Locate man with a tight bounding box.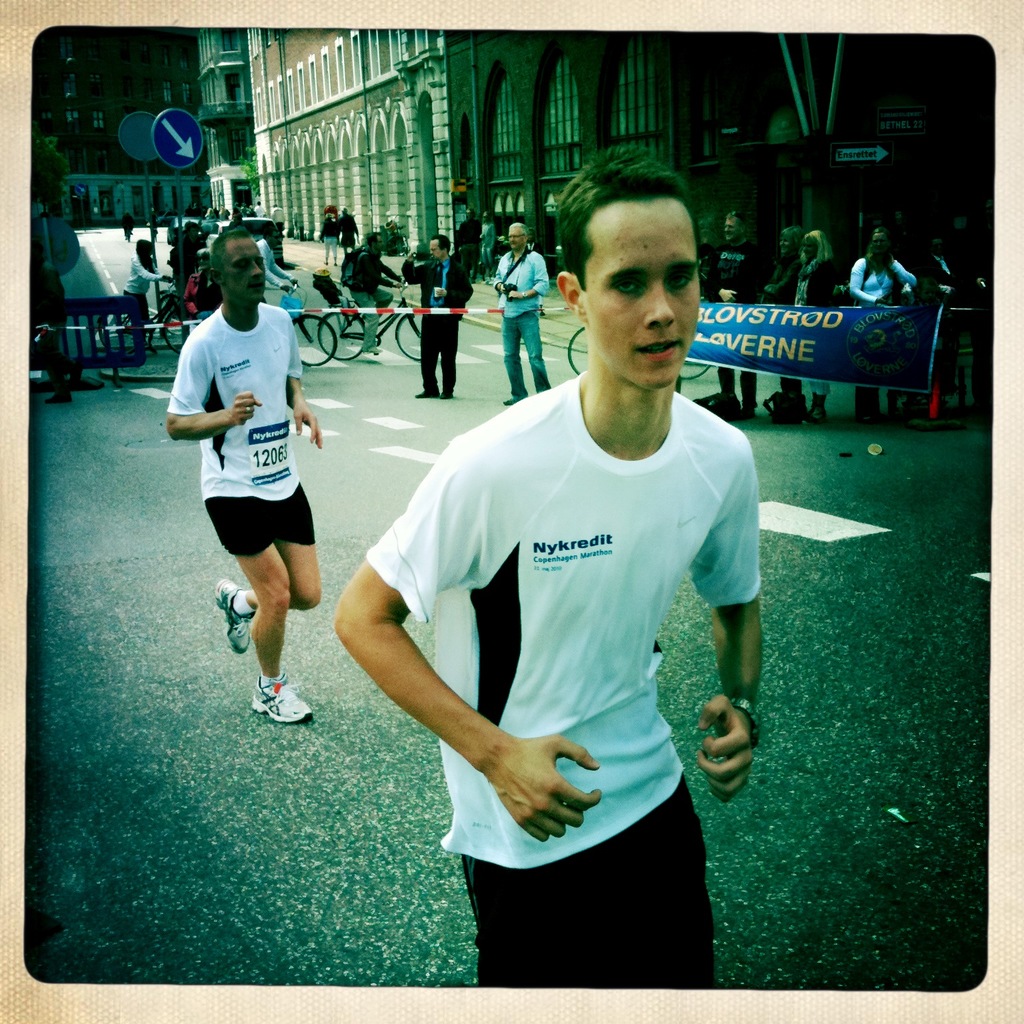
<region>492, 216, 550, 407</region>.
